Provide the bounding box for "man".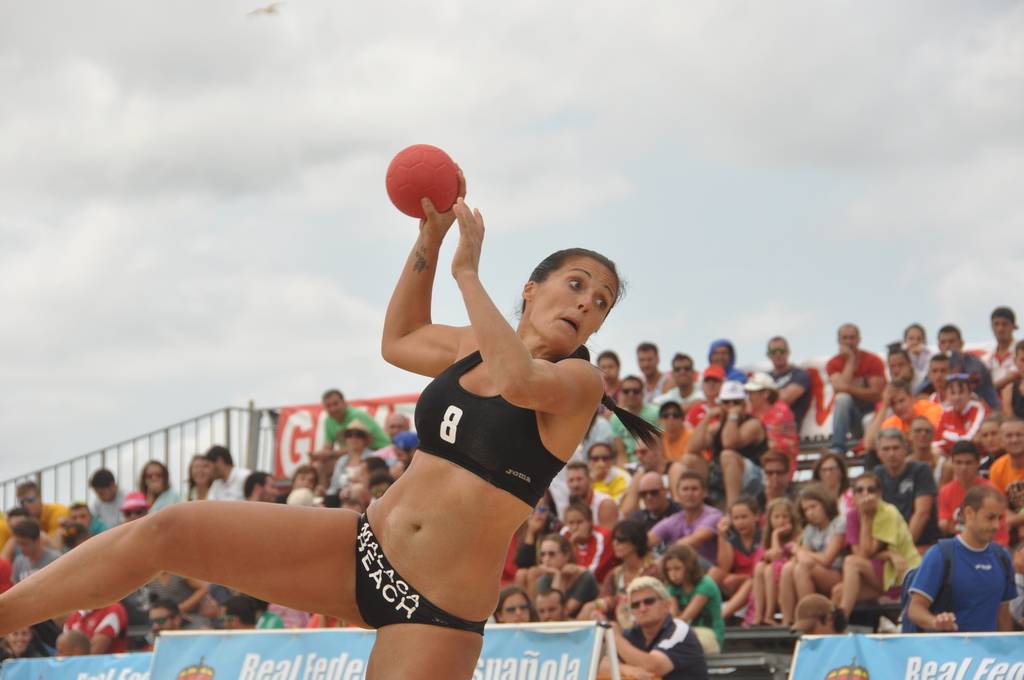
bbox=[89, 467, 125, 526].
